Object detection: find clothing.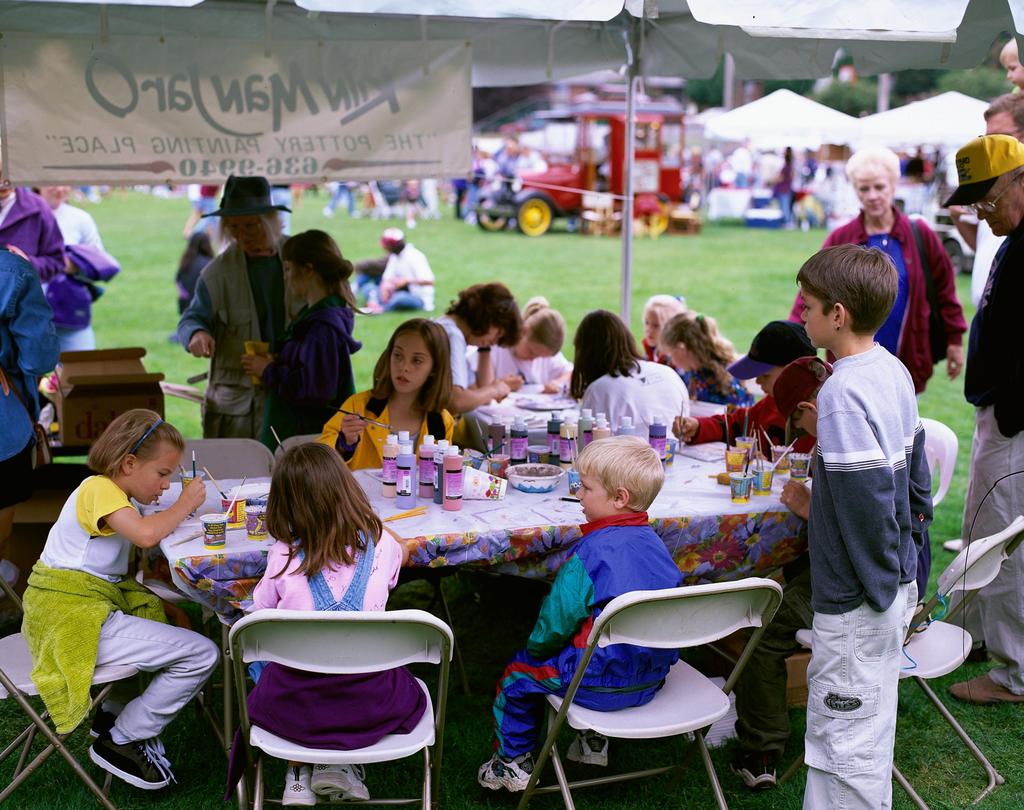
[319, 381, 451, 470].
